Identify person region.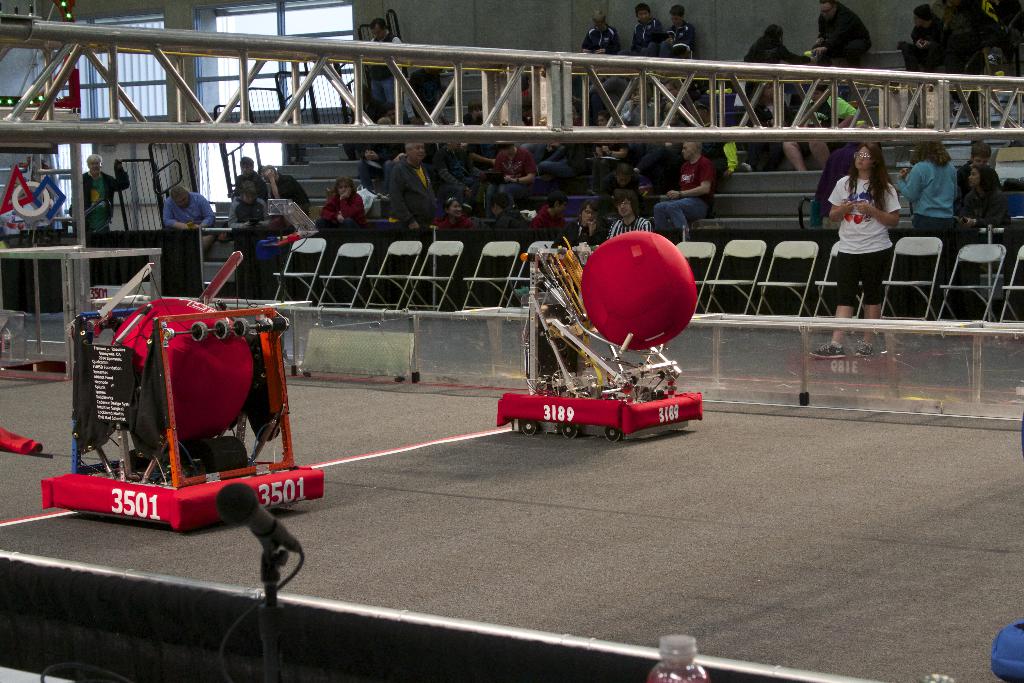
Region: 367 17 402 103.
